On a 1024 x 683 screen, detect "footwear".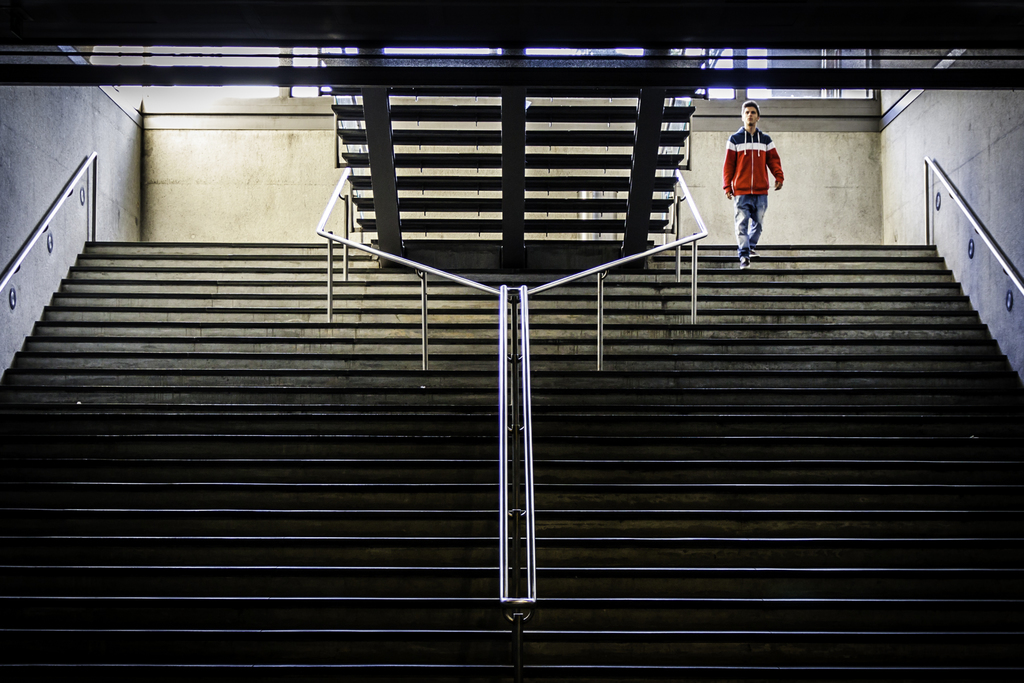
<bbox>752, 247, 758, 258</bbox>.
